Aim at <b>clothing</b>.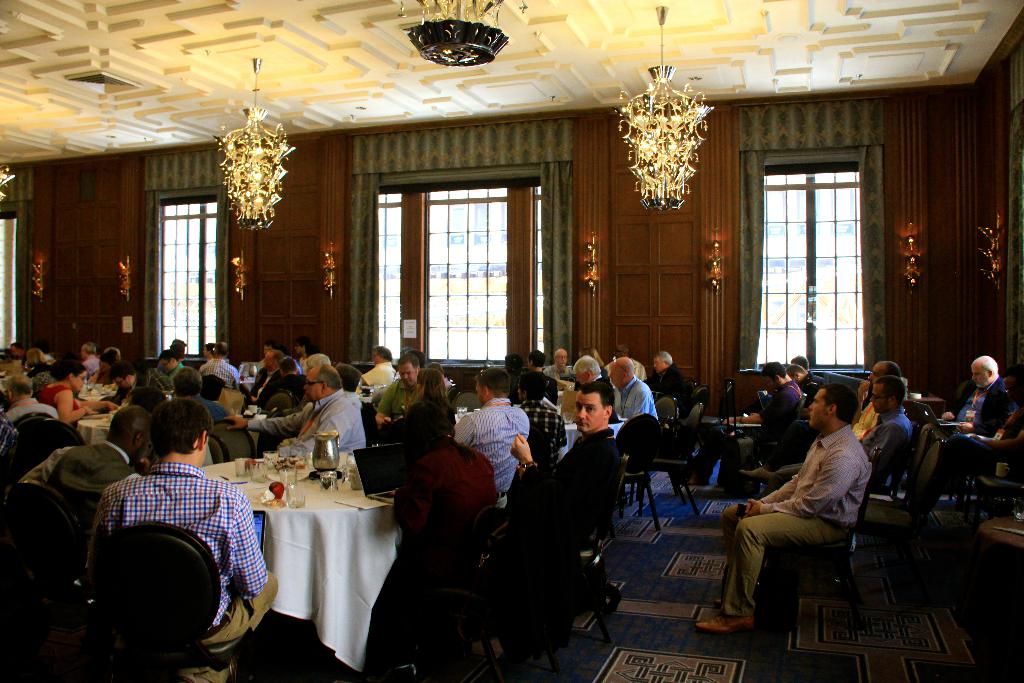
Aimed at locate(717, 375, 803, 483).
